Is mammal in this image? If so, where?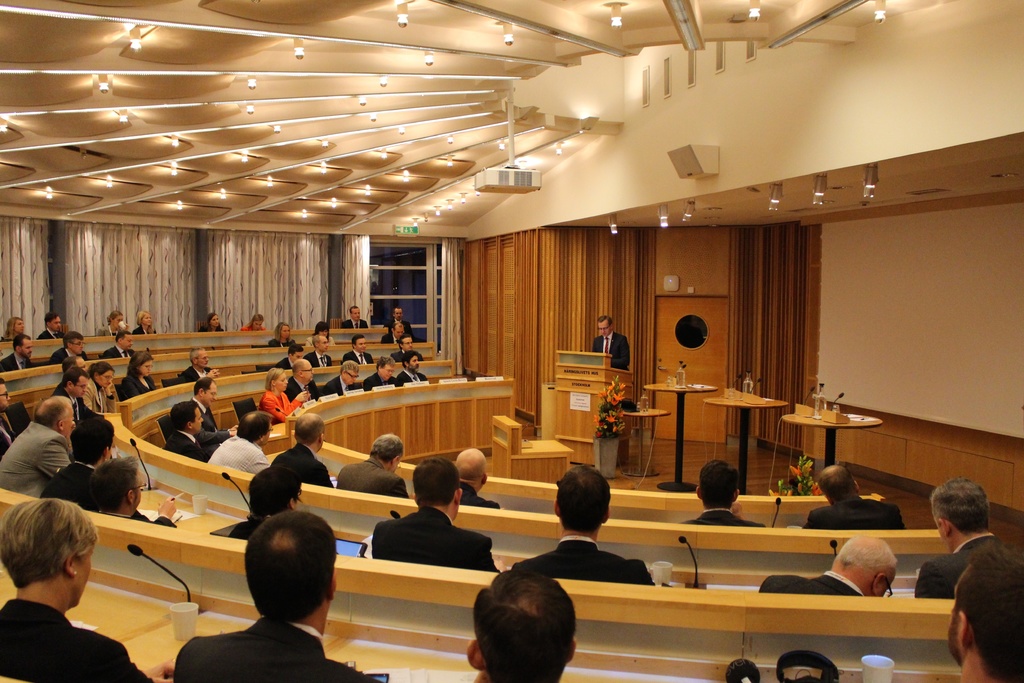
Yes, at 41 314 67 342.
